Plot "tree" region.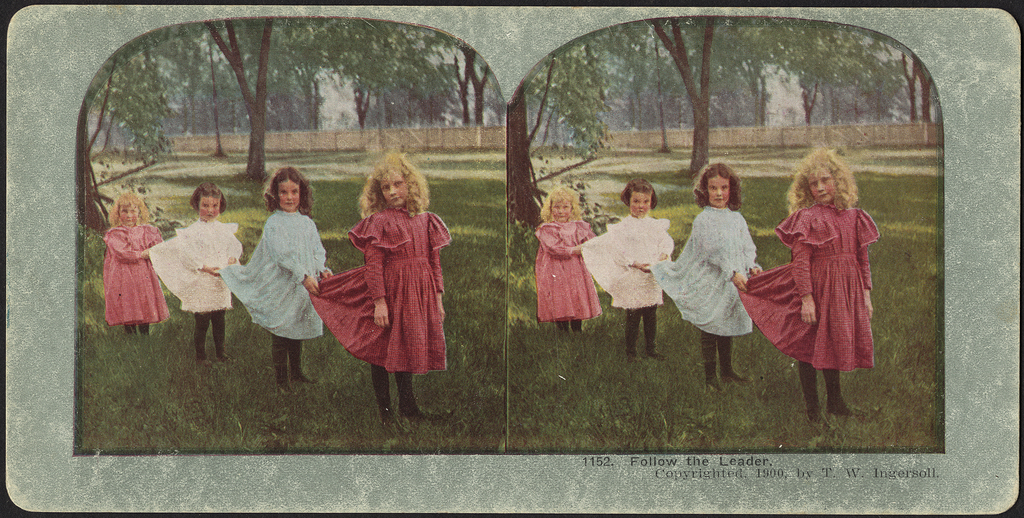
Plotted at x1=79, y1=18, x2=514, y2=236.
